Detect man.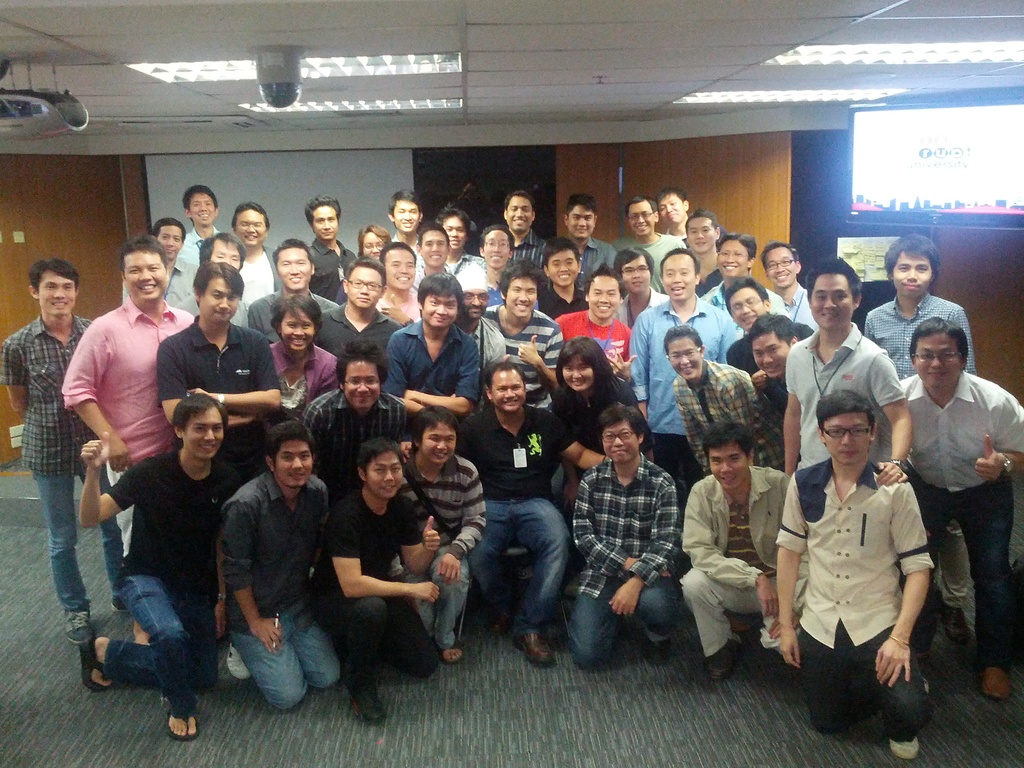
Detected at [753, 313, 802, 408].
